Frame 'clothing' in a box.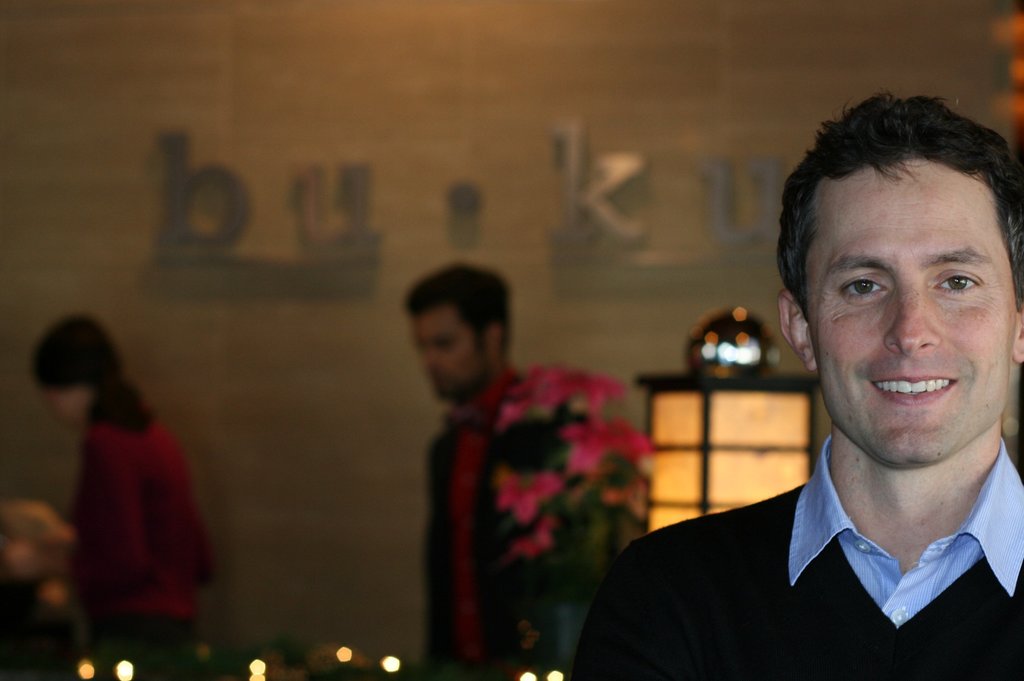
bbox(60, 394, 220, 680).
